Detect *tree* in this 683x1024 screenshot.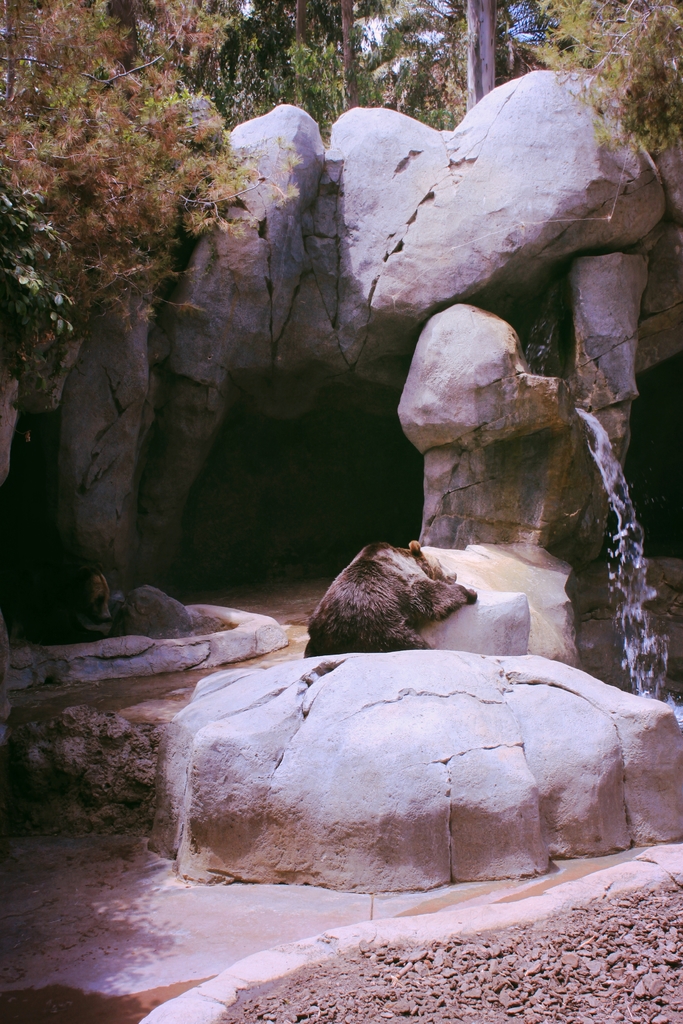
Detection: detection(0, 0, 301, 393).
